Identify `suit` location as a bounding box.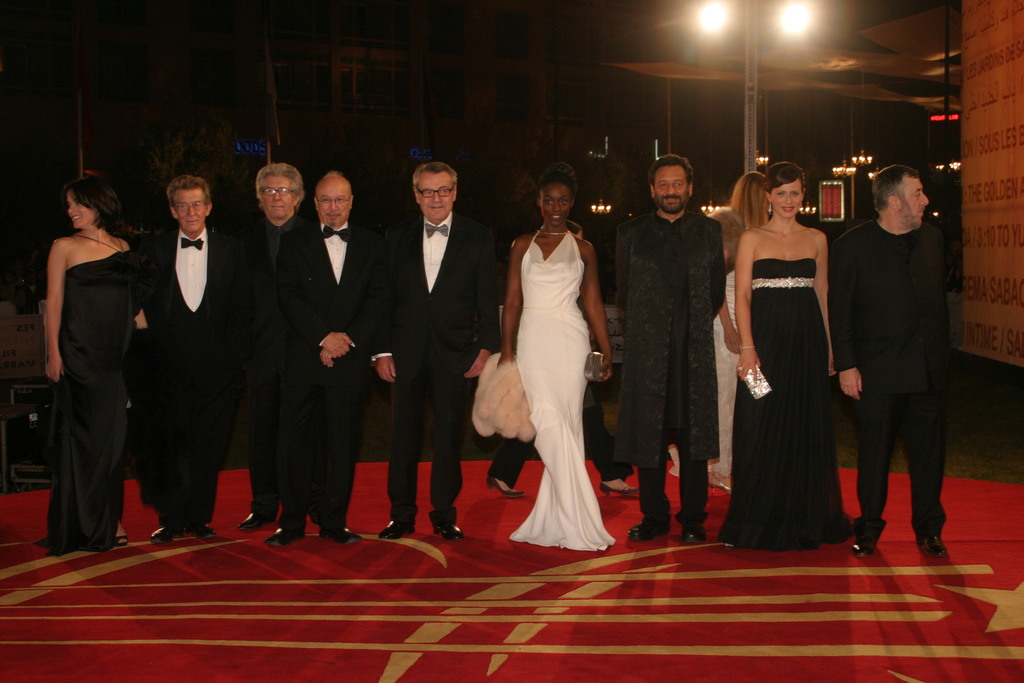
138 226 252 528.
